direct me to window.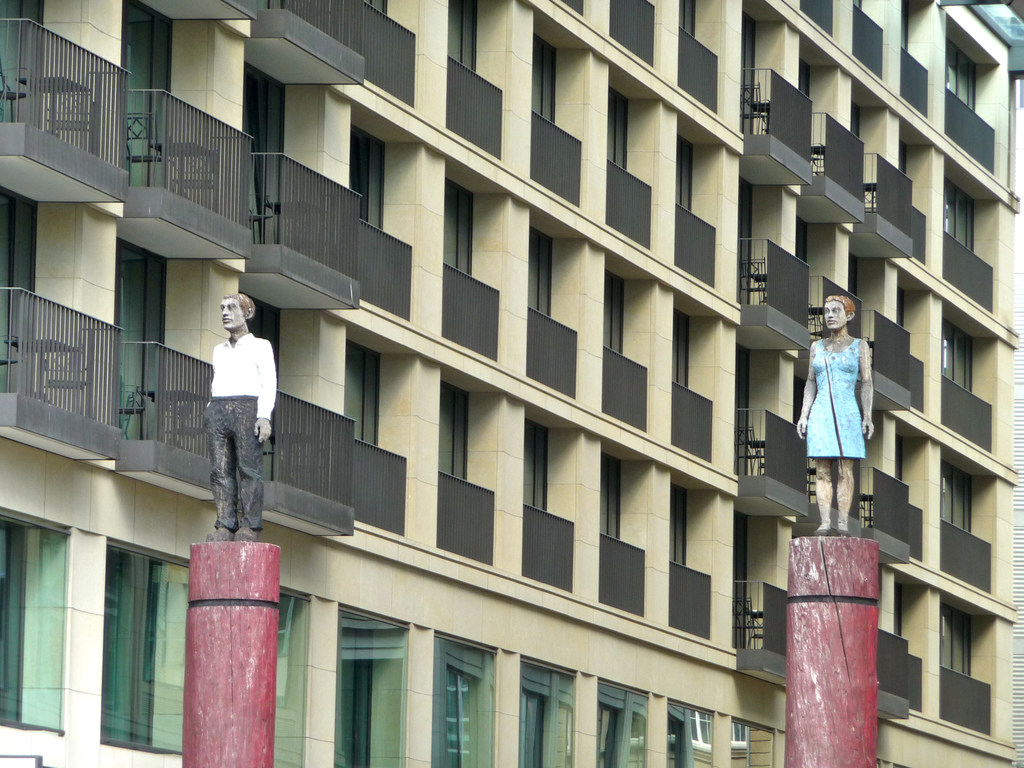
Direction: select_region(947, 41, 976, 112).
